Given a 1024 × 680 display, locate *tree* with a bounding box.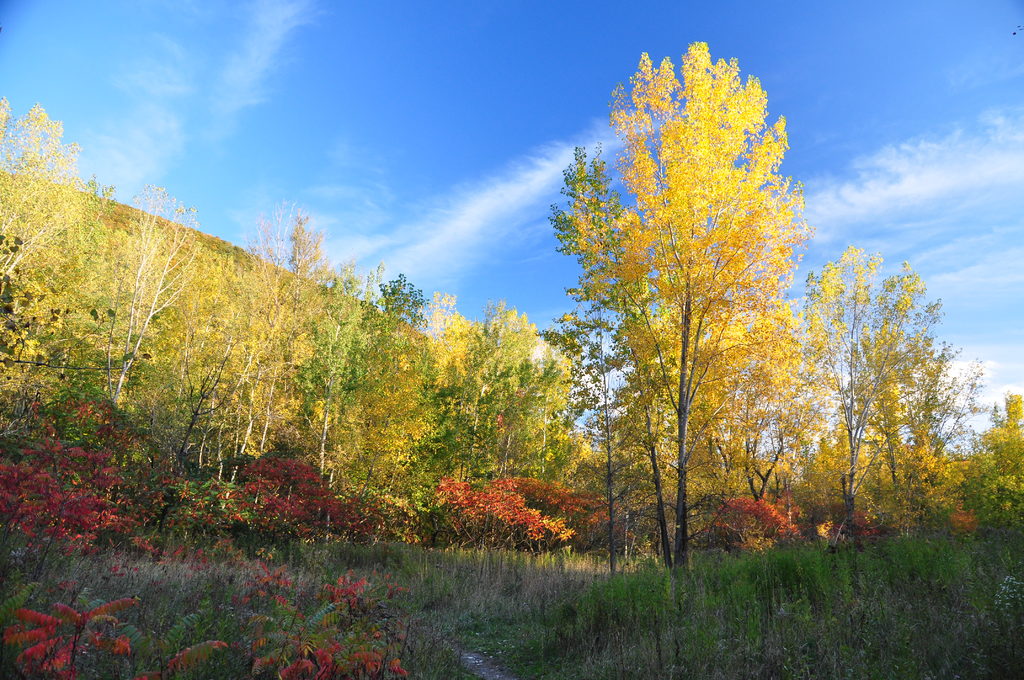
Located: detection(551, 8, 840, 610).
